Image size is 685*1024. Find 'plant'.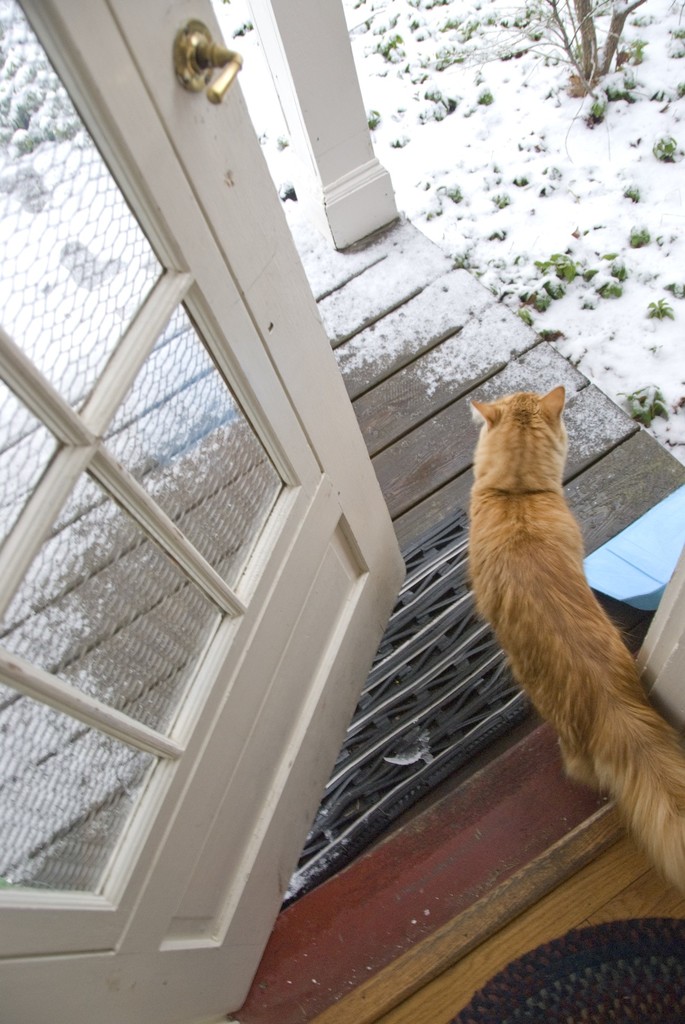
[368,106,386,128].
